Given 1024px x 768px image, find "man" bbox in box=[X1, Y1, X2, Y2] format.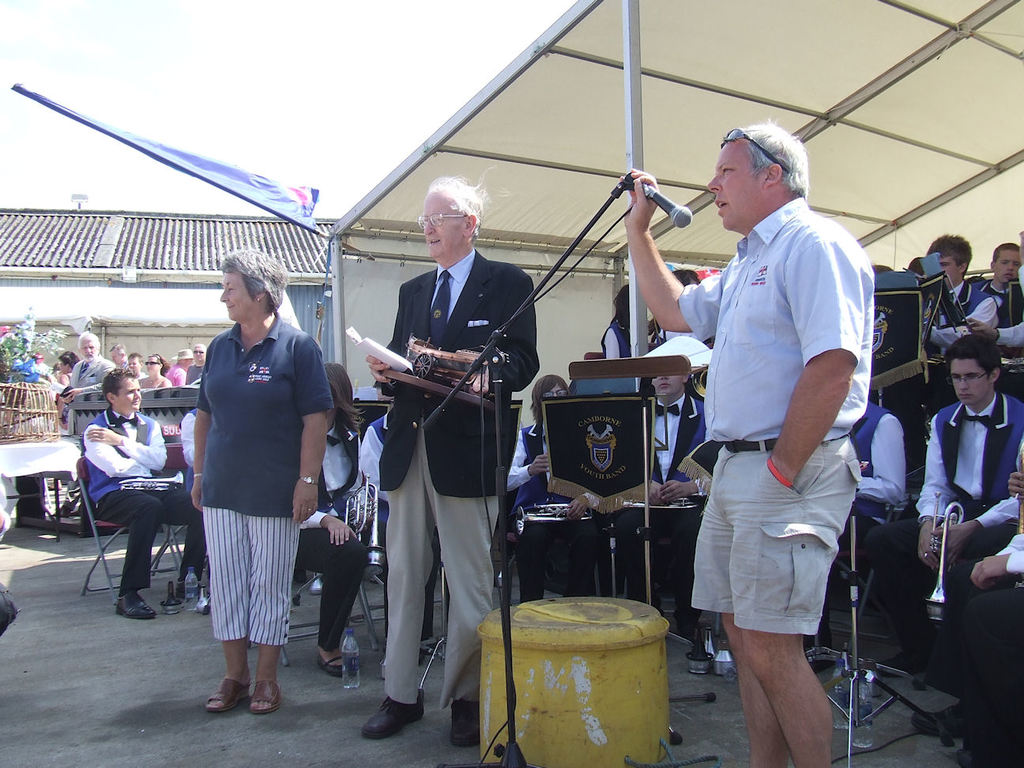
box=[505, 375, 600, 604].
